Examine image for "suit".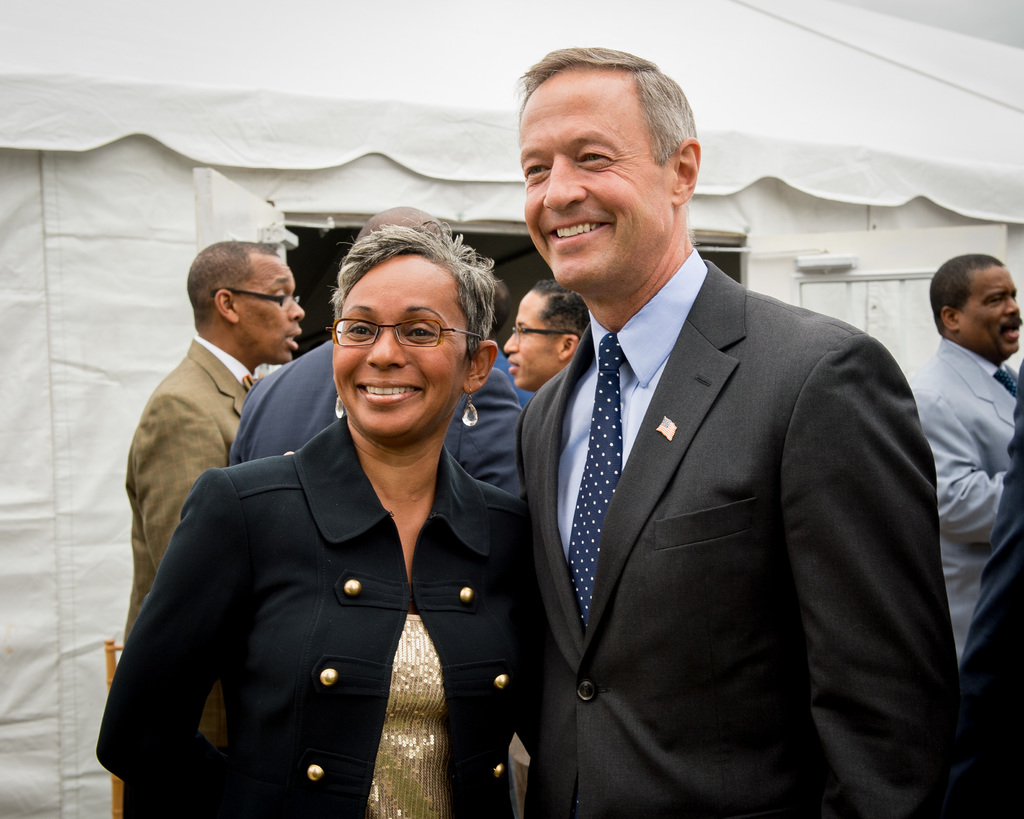
Examination result: locate(499, 280, 954, 811).
